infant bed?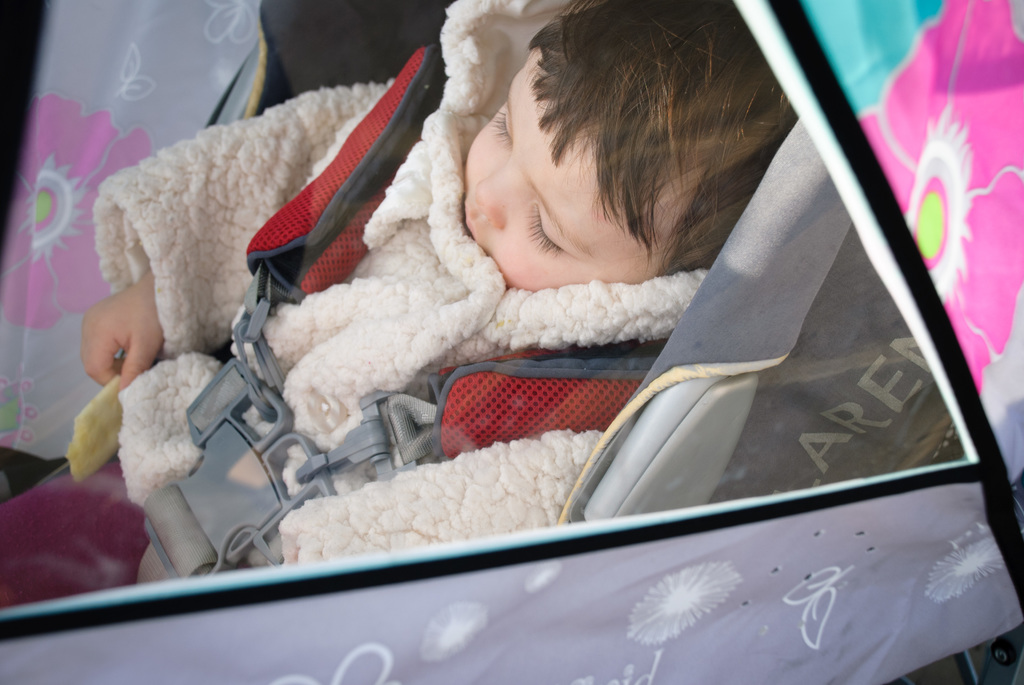
l=0, t=0, r=1023, b=684
